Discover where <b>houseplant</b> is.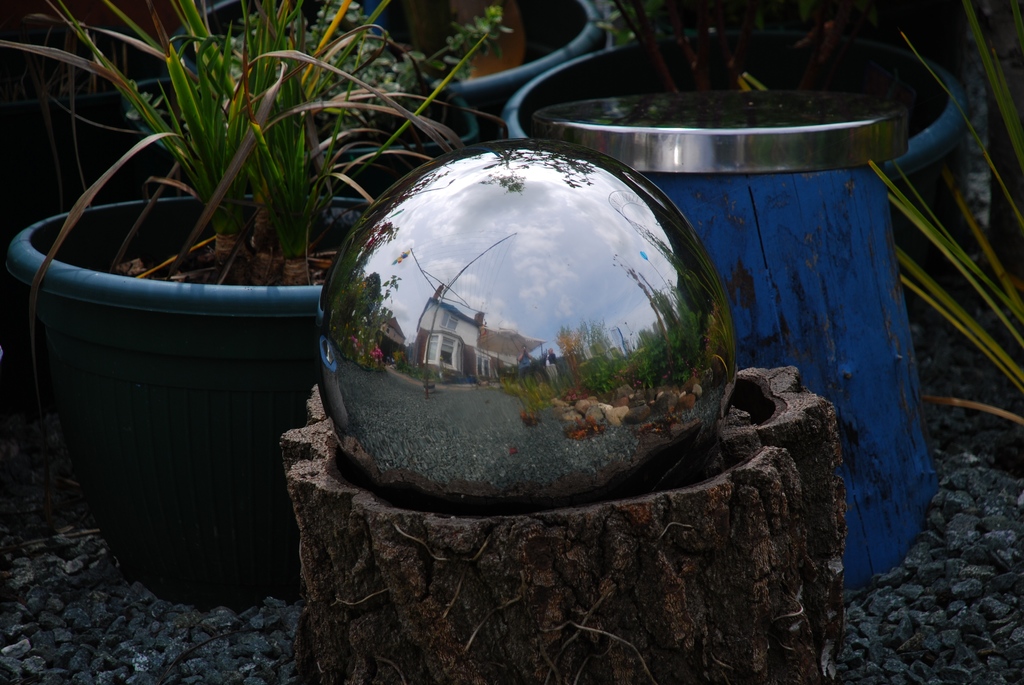
Discovered at [0,0,504,610].
